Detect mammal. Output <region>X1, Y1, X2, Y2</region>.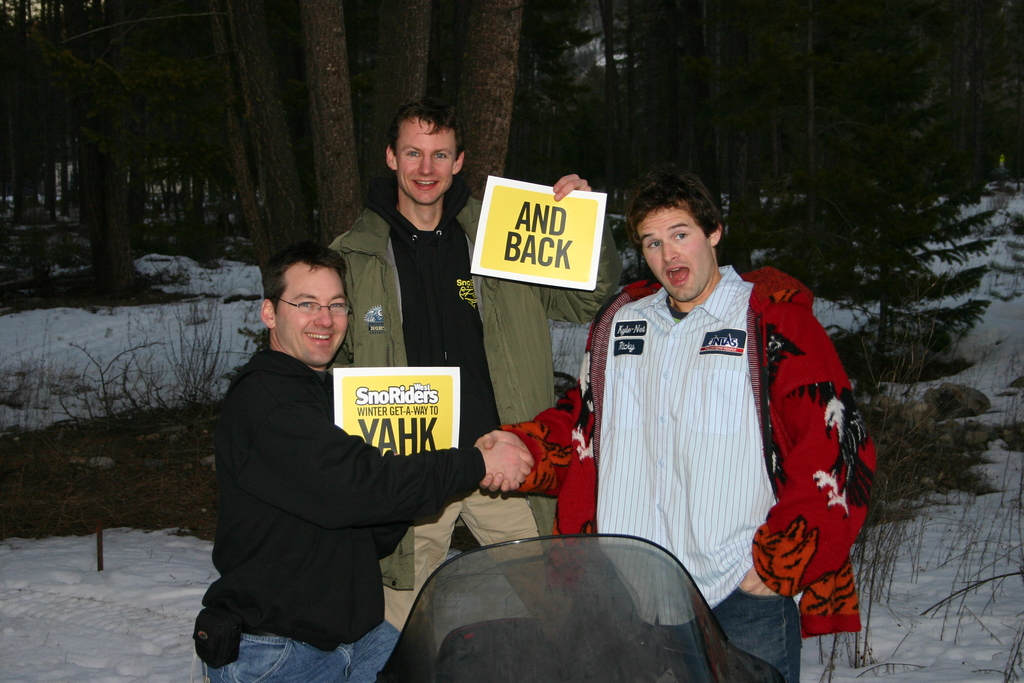
<region>476, 176, 881, 682</region>.
